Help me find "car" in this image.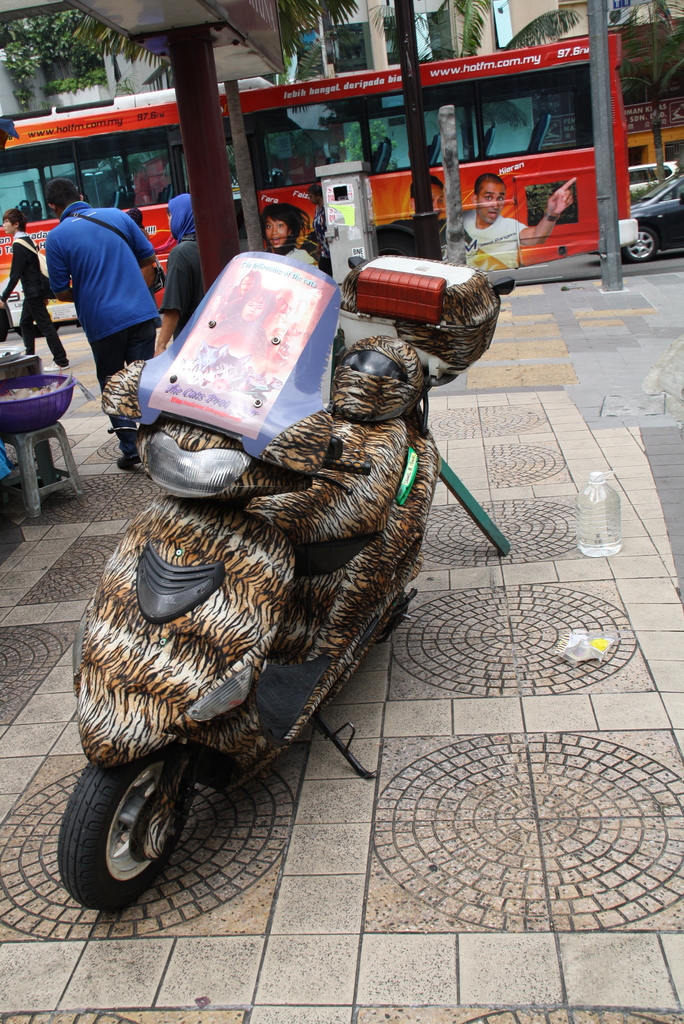
Found it: 626 162 681 197.
